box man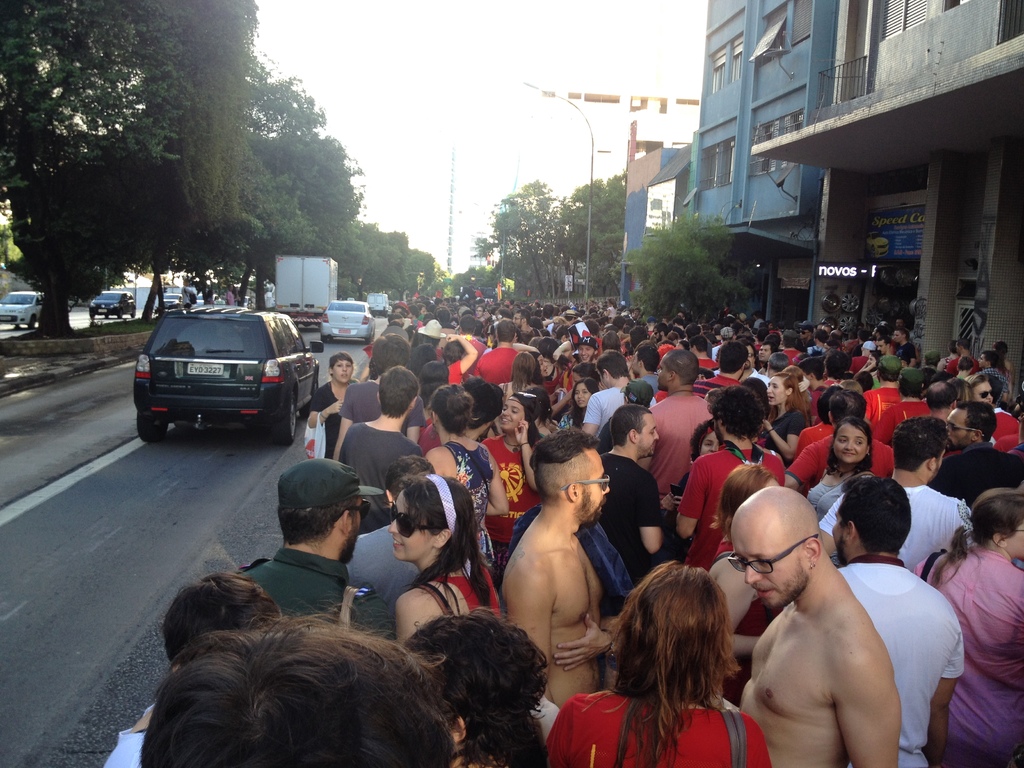
<region>964, 376, 991, 399</region>
